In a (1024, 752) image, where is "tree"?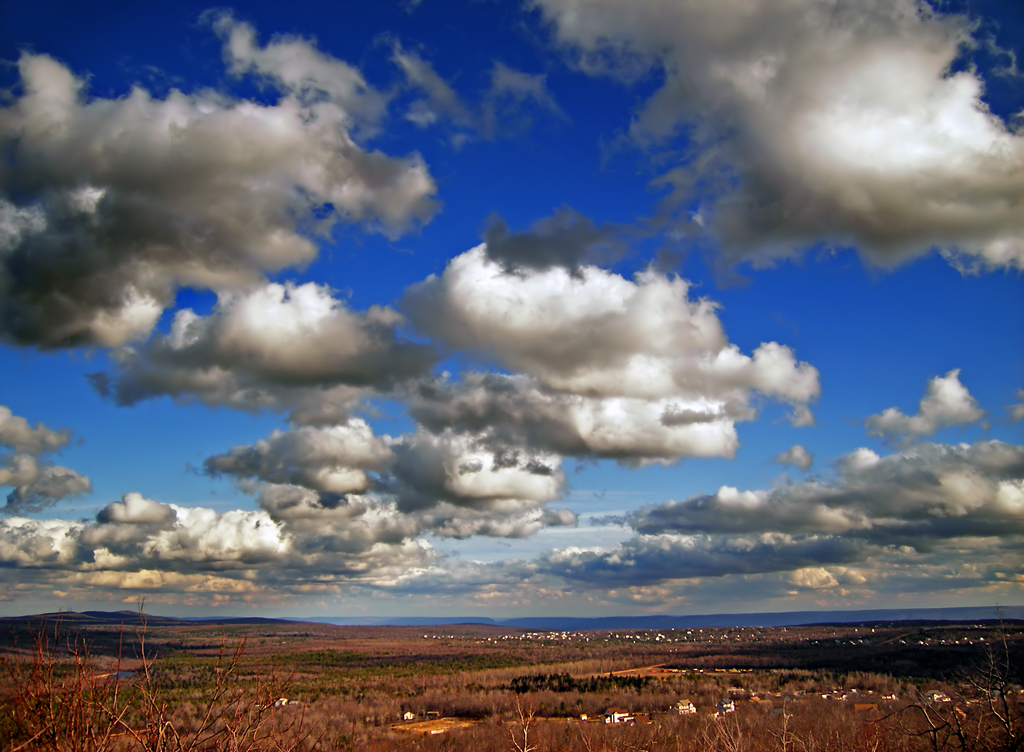
510,690,534,751.
